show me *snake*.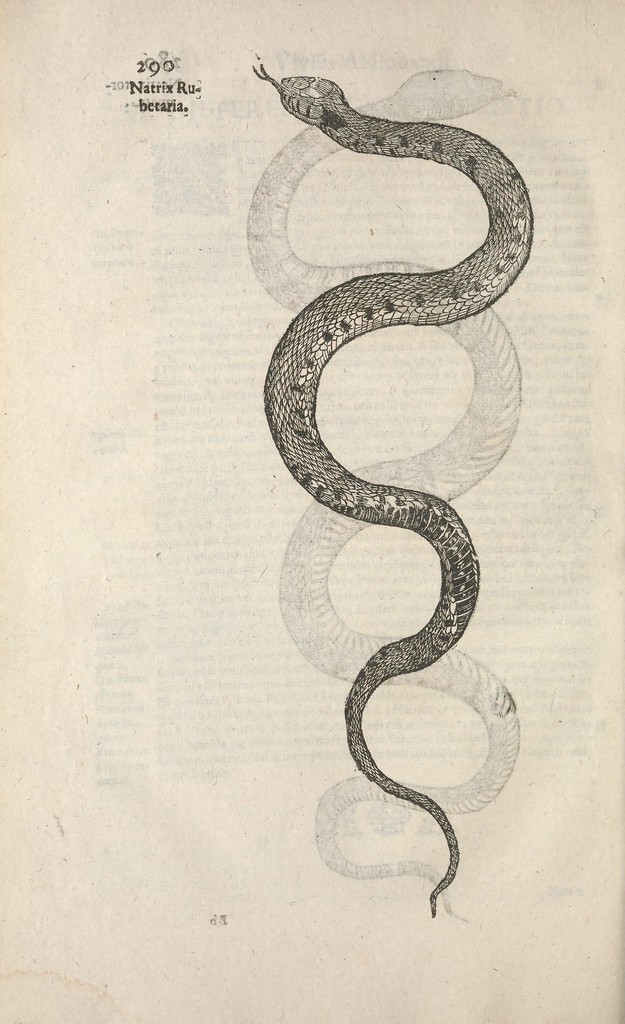
*snake* is here: locate(248, 46, 533, 917).
